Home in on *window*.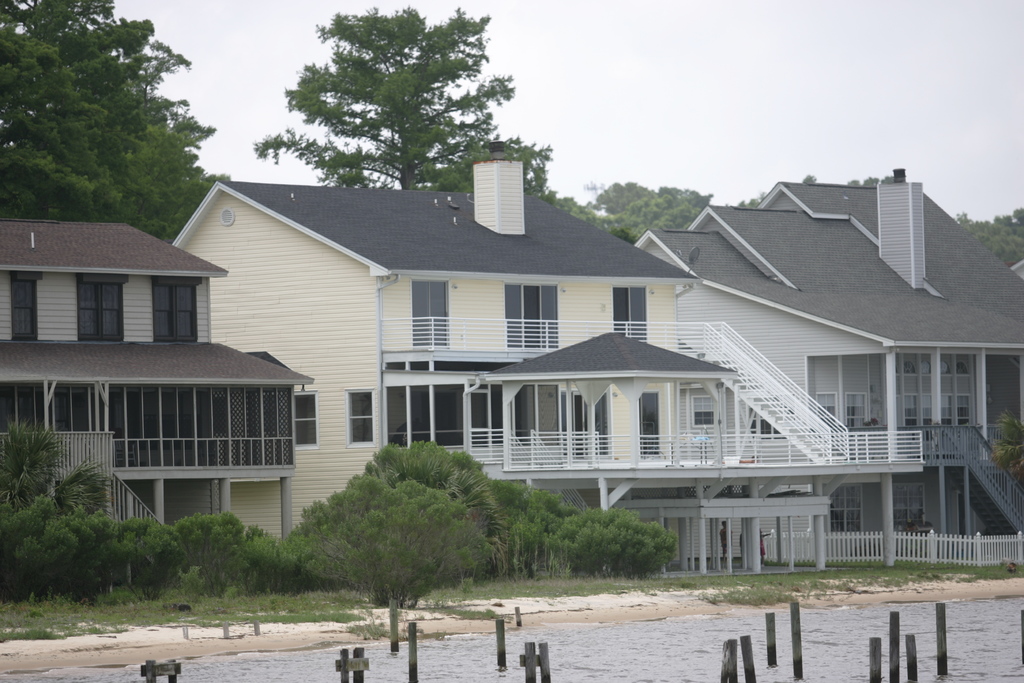
Homed in at pyautogui.locateOnScreen(814, 394, 835, 428).
